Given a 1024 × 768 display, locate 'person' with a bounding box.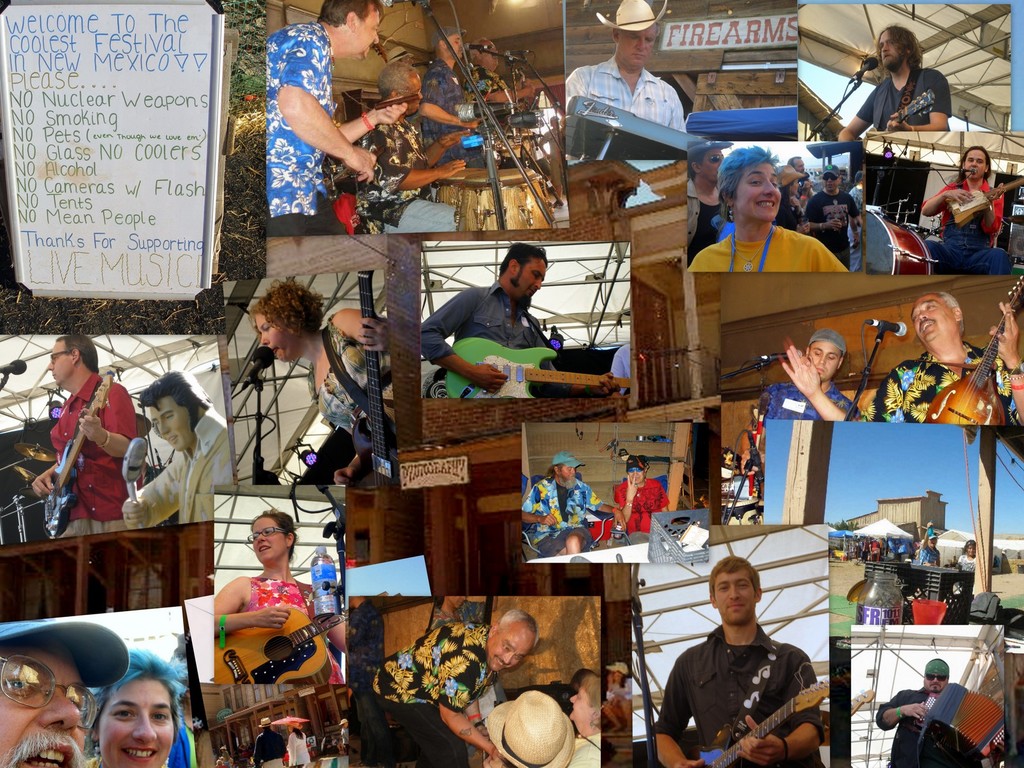
Located: [650, 555, 824, 767].
